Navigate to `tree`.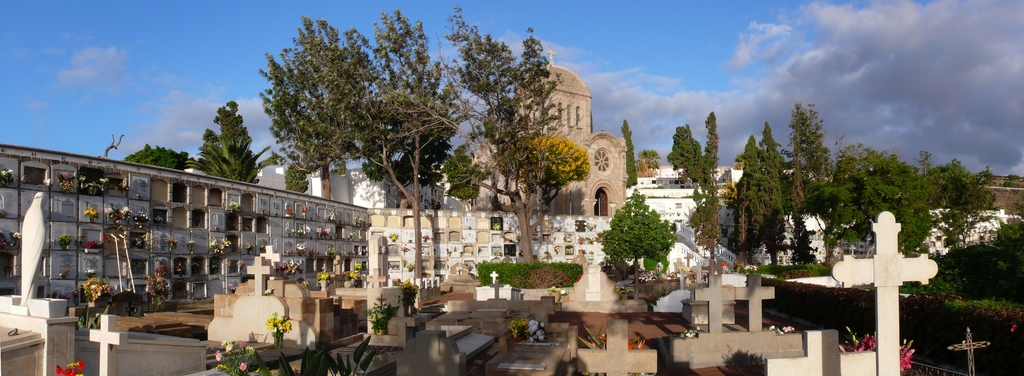
Navigation target: [198, 101, 257, 151].
